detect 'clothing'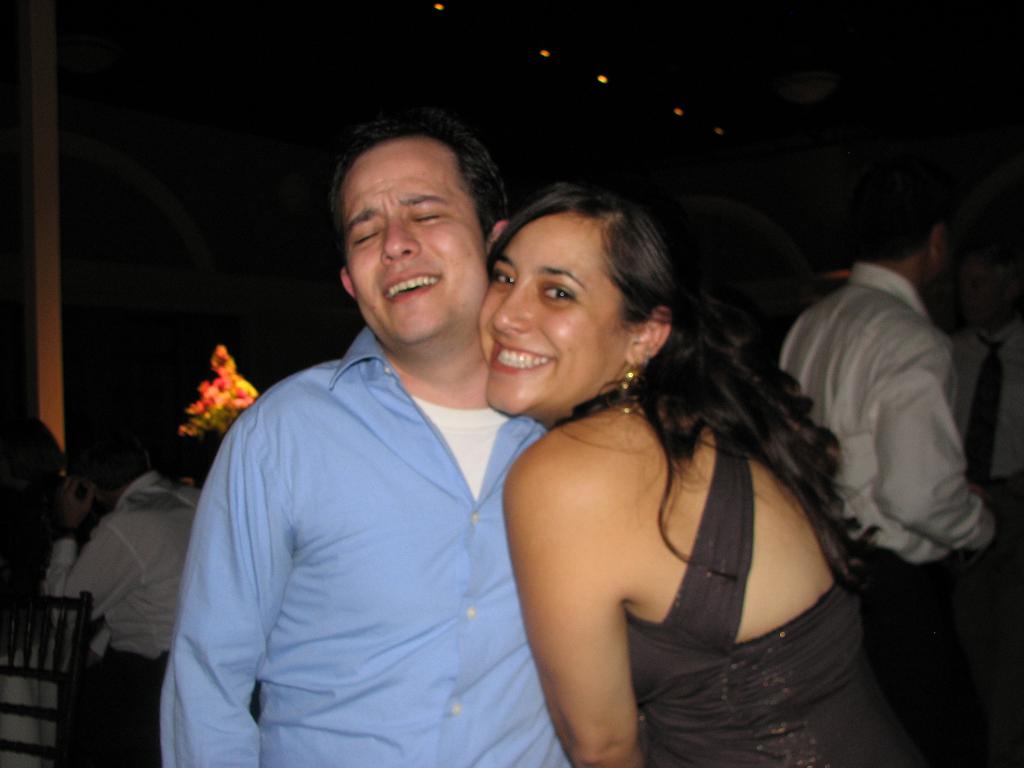
bbox=[175, 252, 561, 765]
